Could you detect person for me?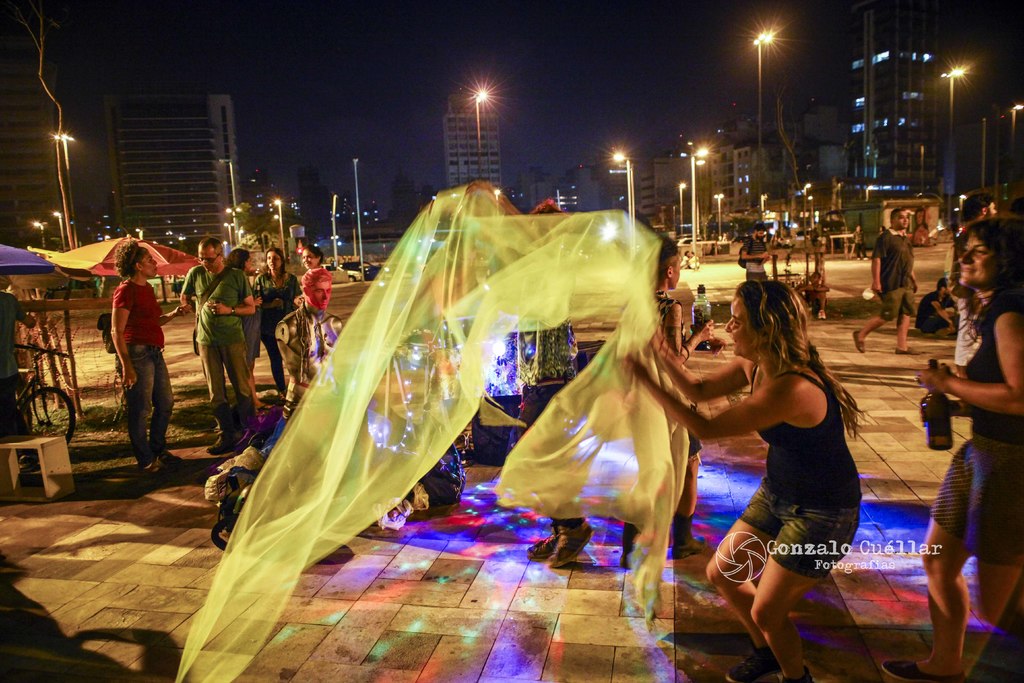
Detection result: box(0, 276, 44, 434).
